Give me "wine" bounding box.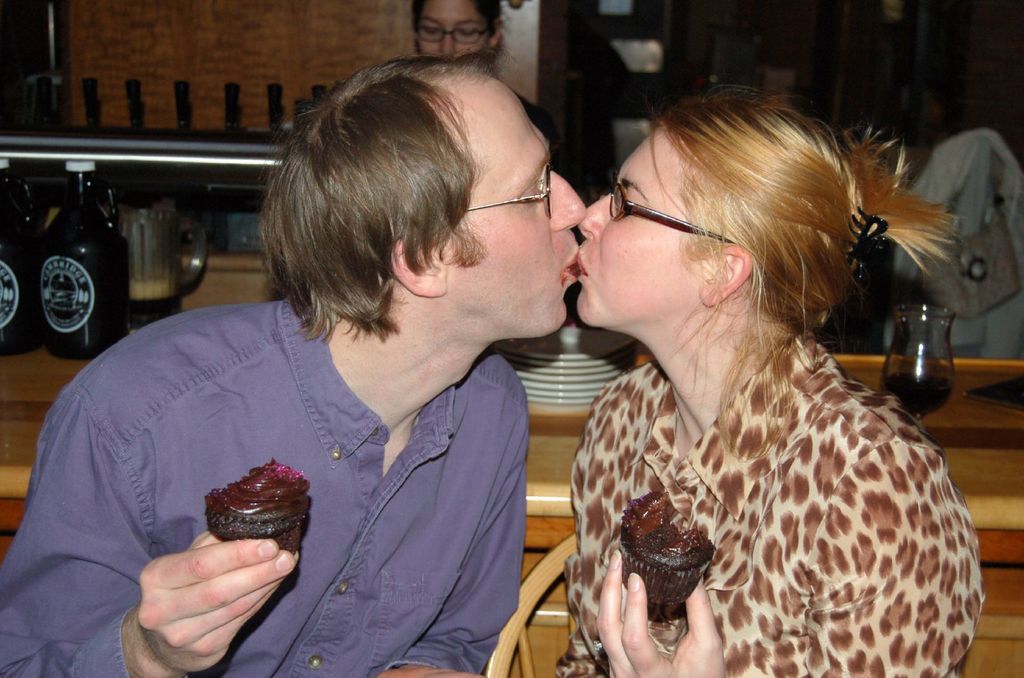
(884,374,954,425).
